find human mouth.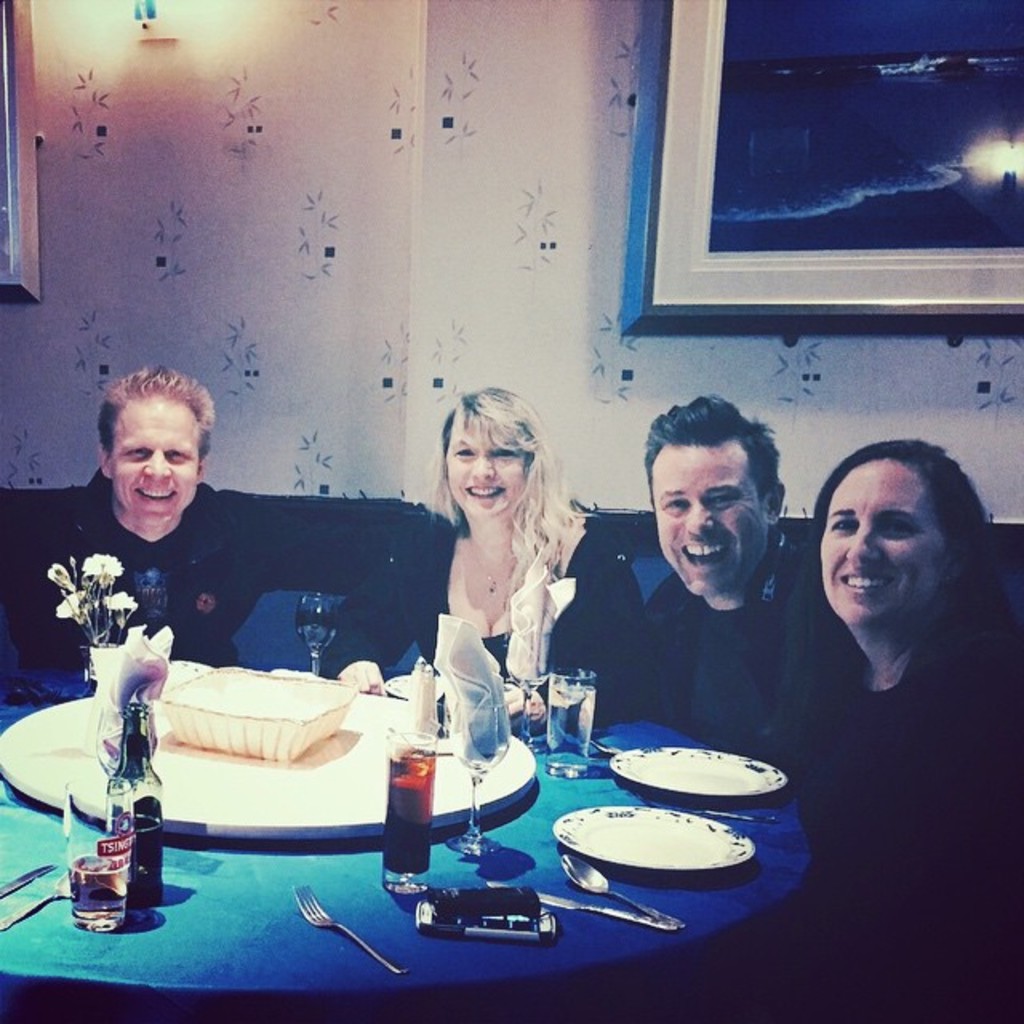
131,488,182,504.
